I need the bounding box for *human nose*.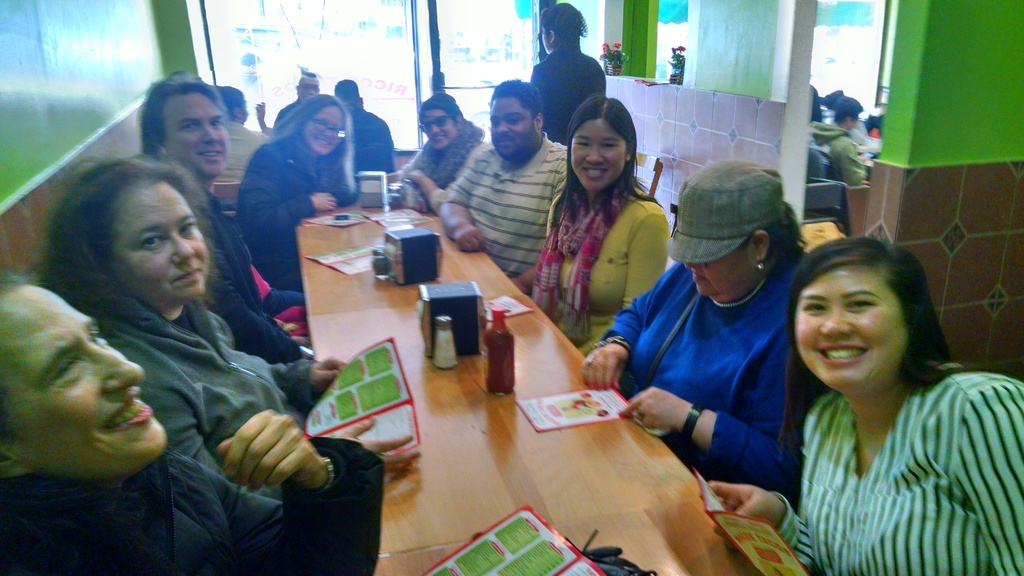
Here it is: x1=497 y1=112 x2=509 y2=132.
